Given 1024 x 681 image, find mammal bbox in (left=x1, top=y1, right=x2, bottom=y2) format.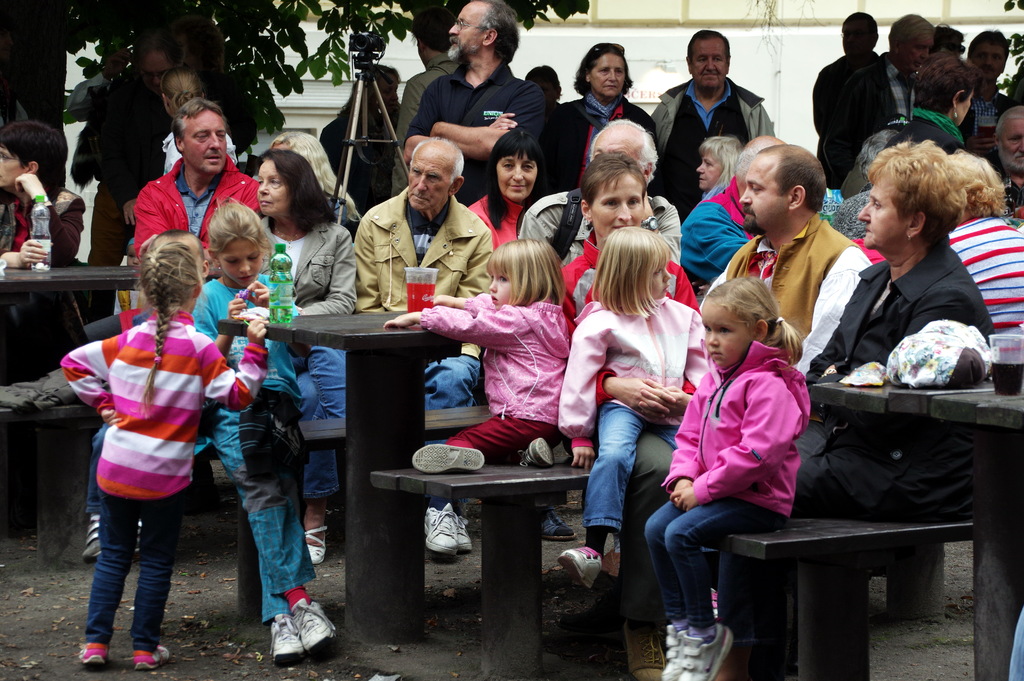
(left=124, top=69, right=238, bottom=221).
